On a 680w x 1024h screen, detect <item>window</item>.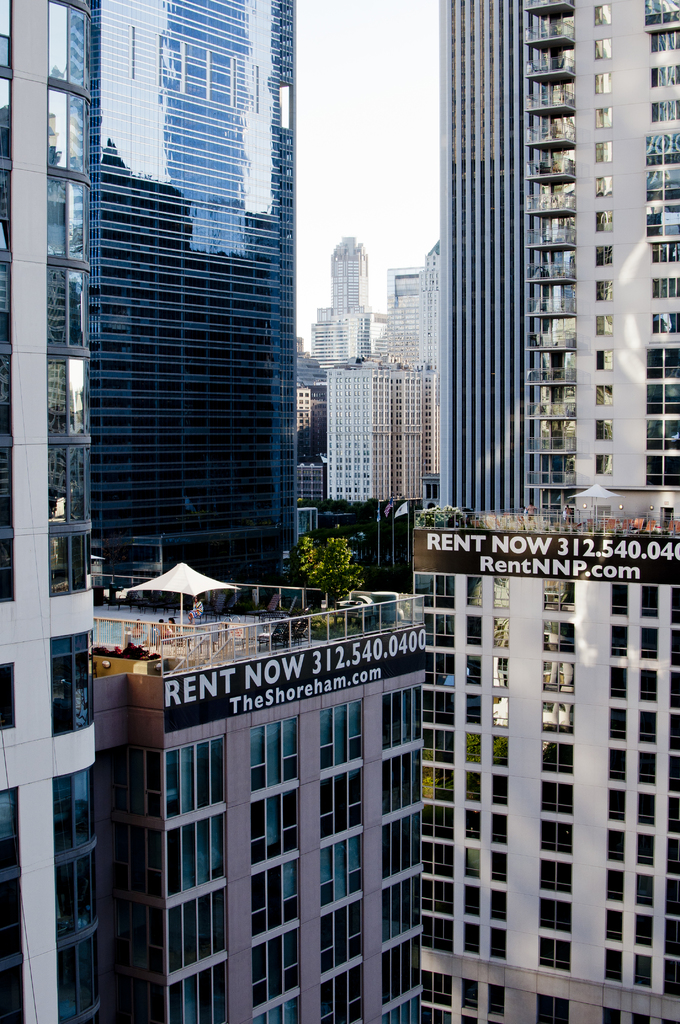
{"x1": 163, "y1": 734, "x2": 224, "y2": 820}.
